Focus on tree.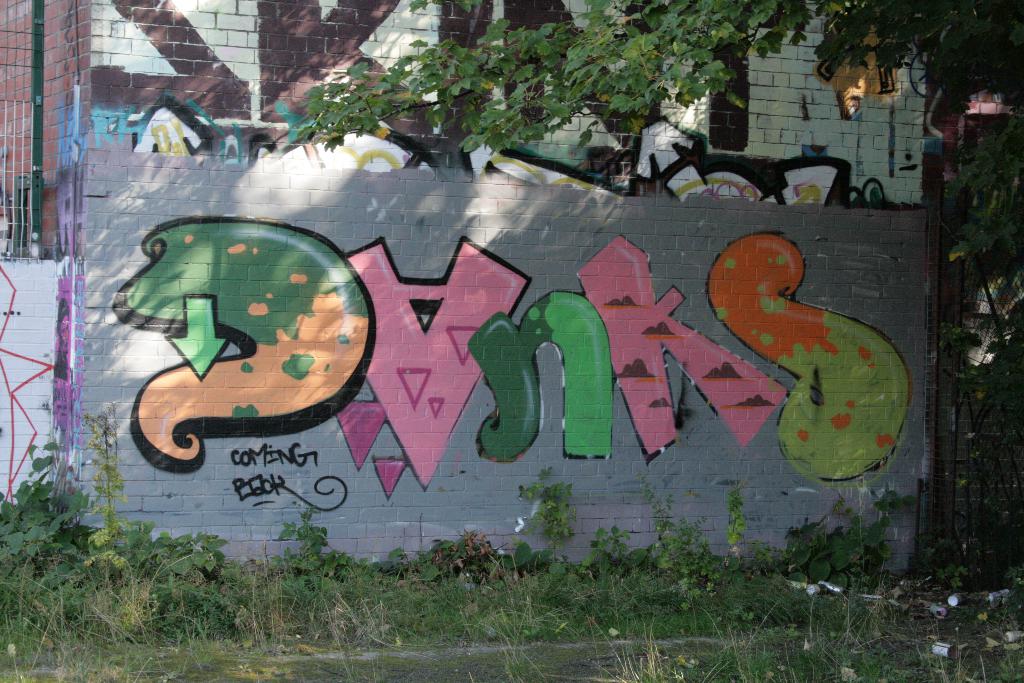
Focused at (301,0,1023,408).
